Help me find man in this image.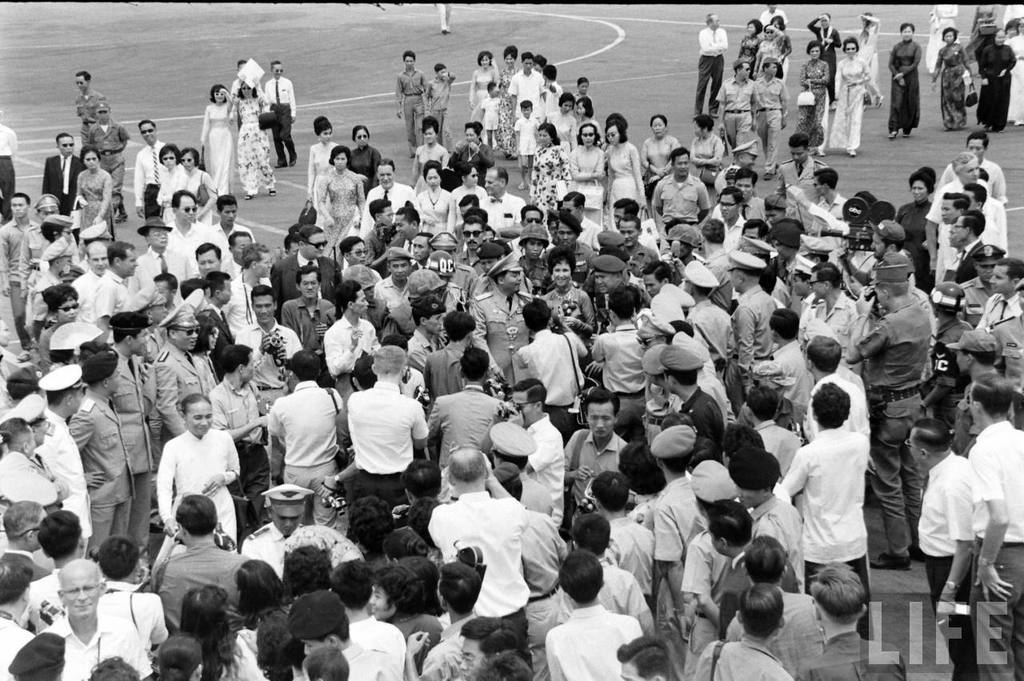
Found it: 473, 157, 530, 238.
